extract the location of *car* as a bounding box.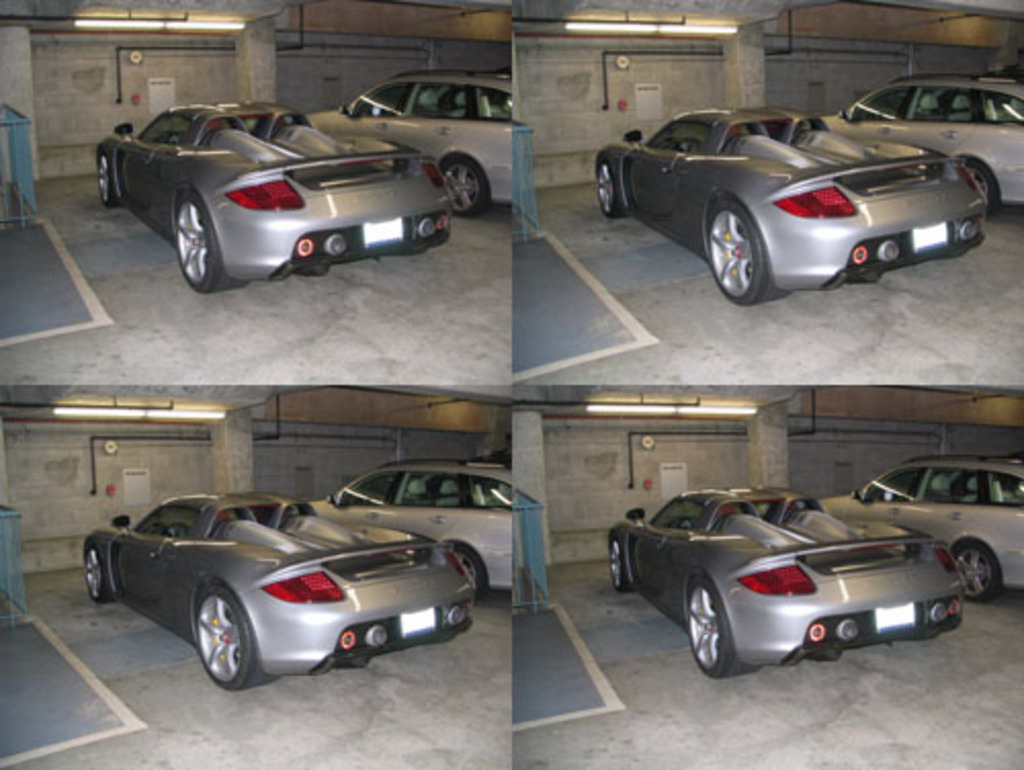
{"x1": 80, "y1": 487, "x2": 475, "y2": 692}.
